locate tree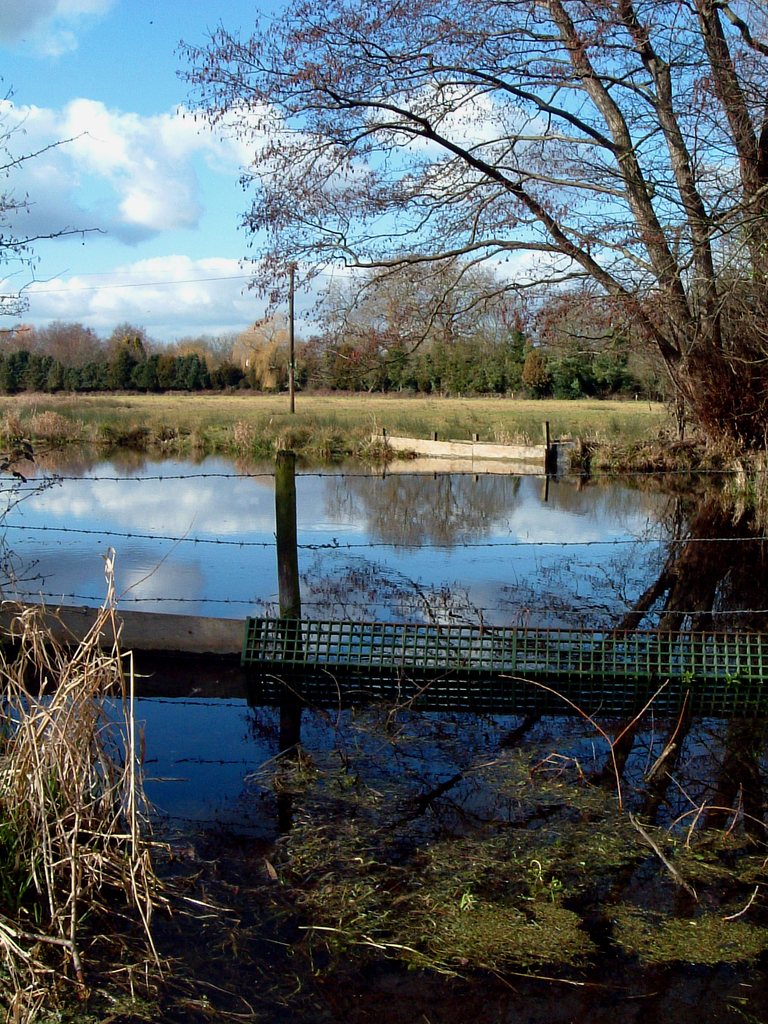
box(163, 0, 767, 449)
